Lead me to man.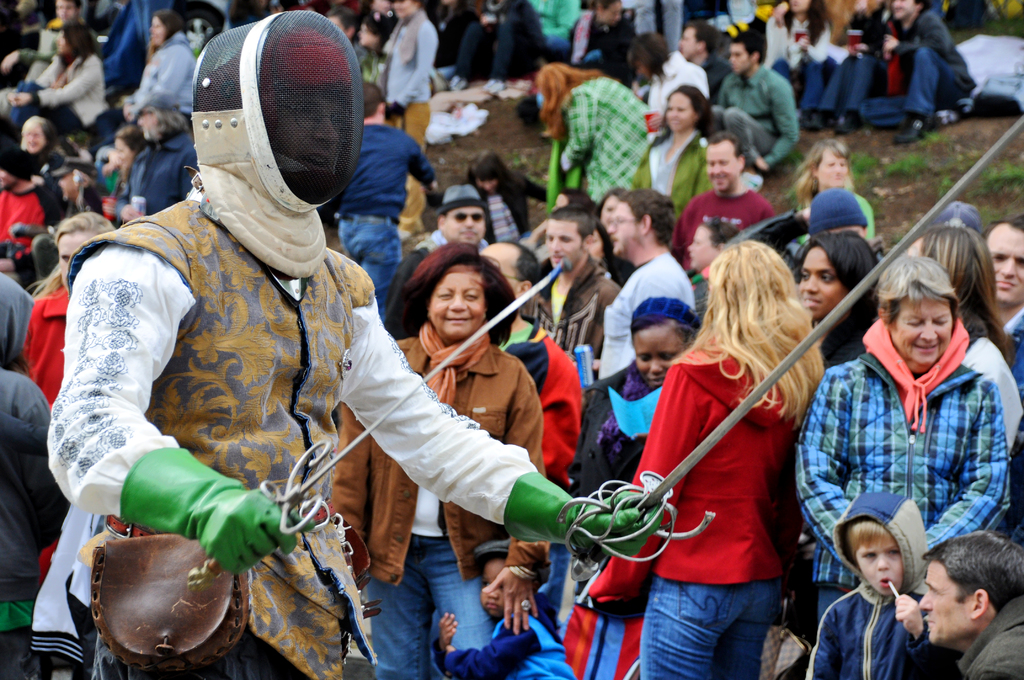
Lead to 983/213/1023/416.
